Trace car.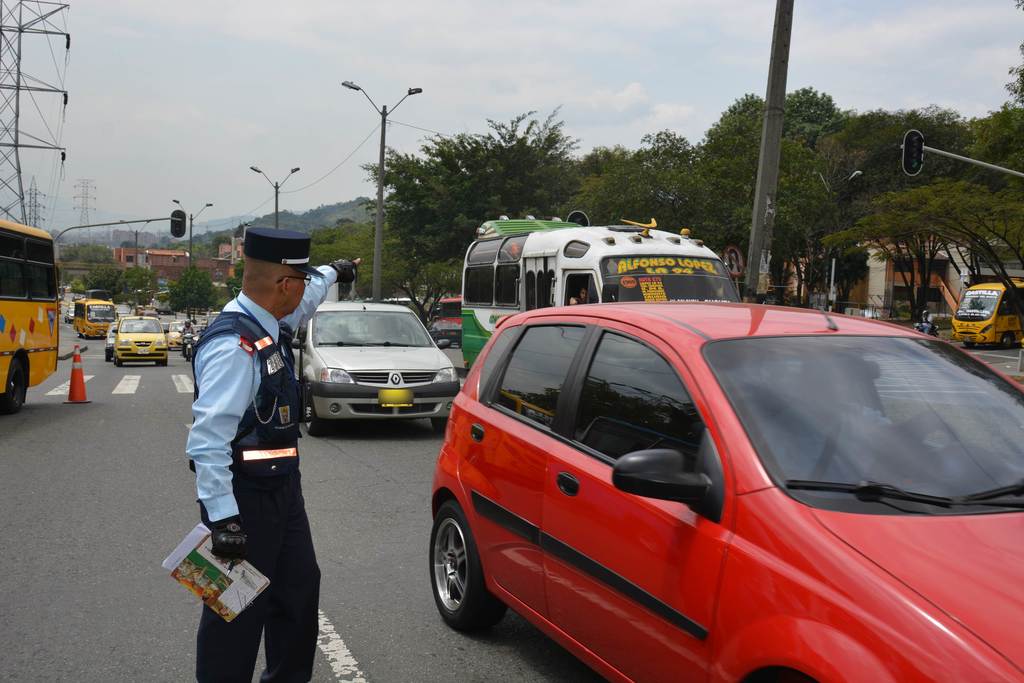
Traced to box(113, 312, 168, 363).
